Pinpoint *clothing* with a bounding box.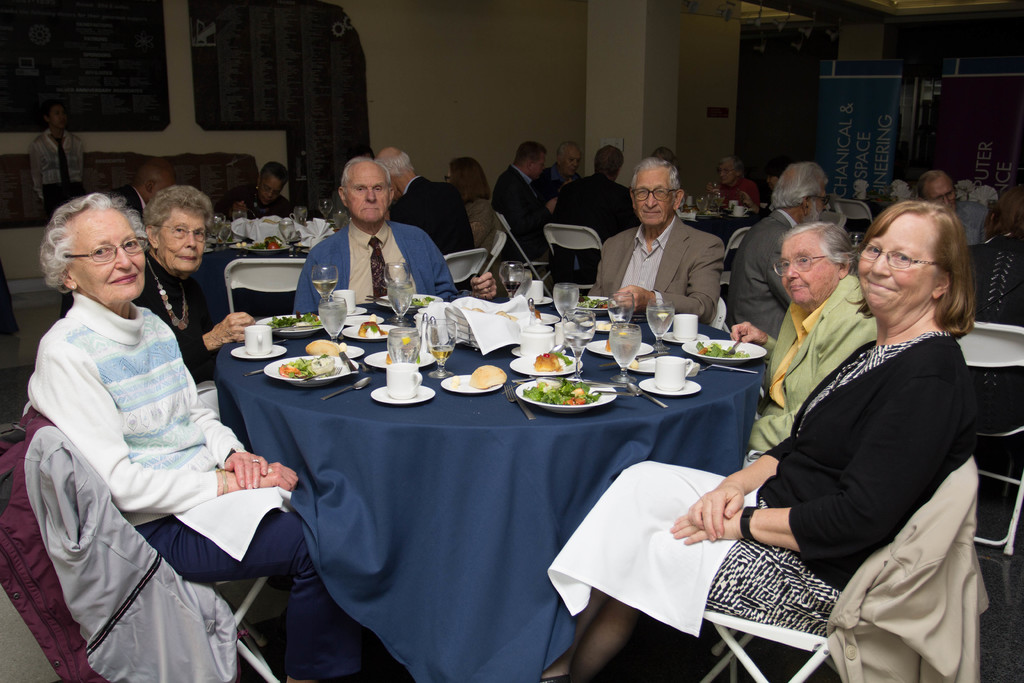
[x1=548, y1=342, x2=963, y2=682].
